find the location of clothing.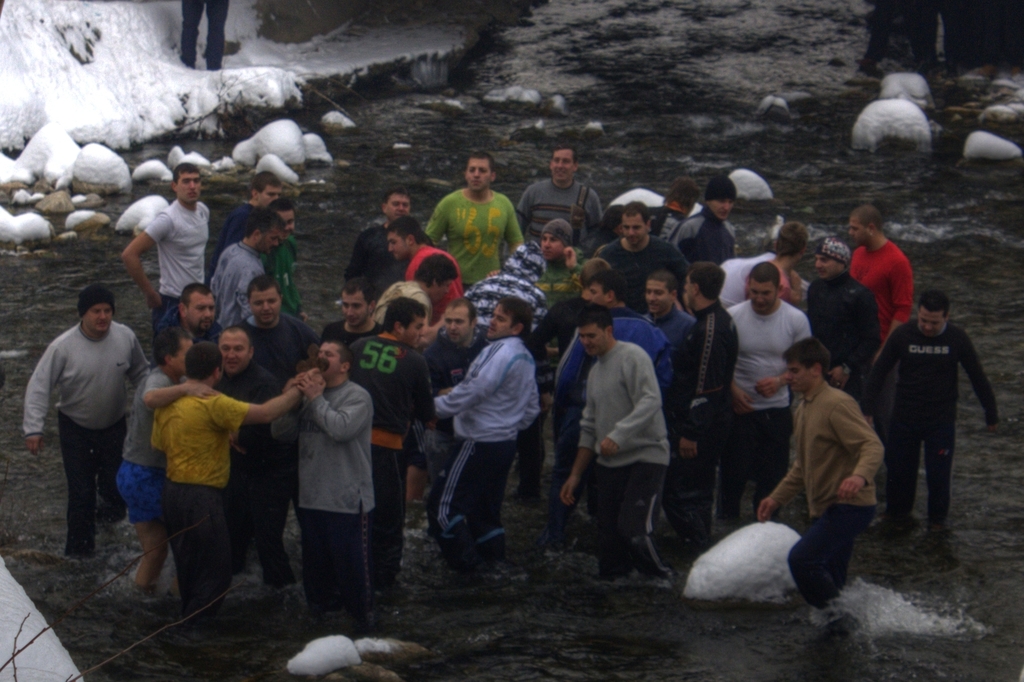
Location: detection(366, 276, 438, 334).
